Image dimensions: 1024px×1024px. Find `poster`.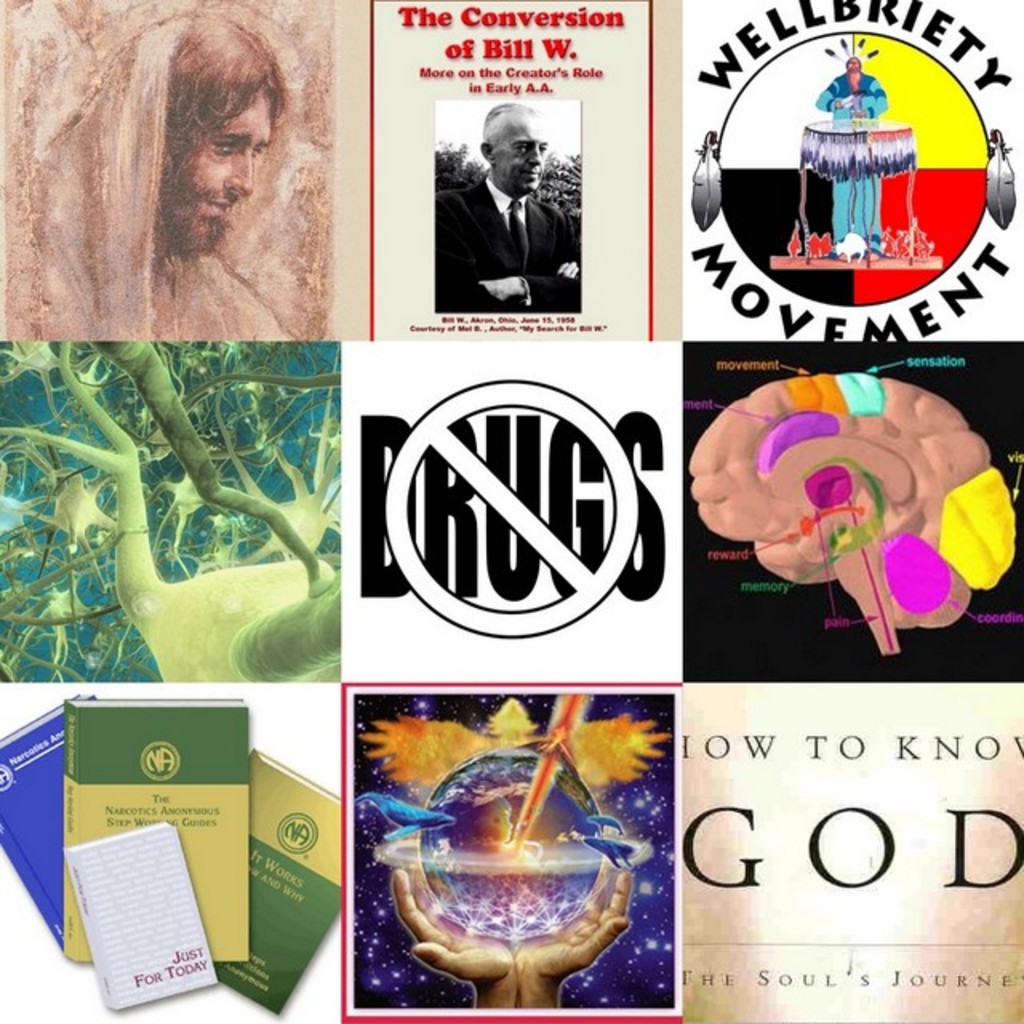
box(0, 0, 1022, 1022).
